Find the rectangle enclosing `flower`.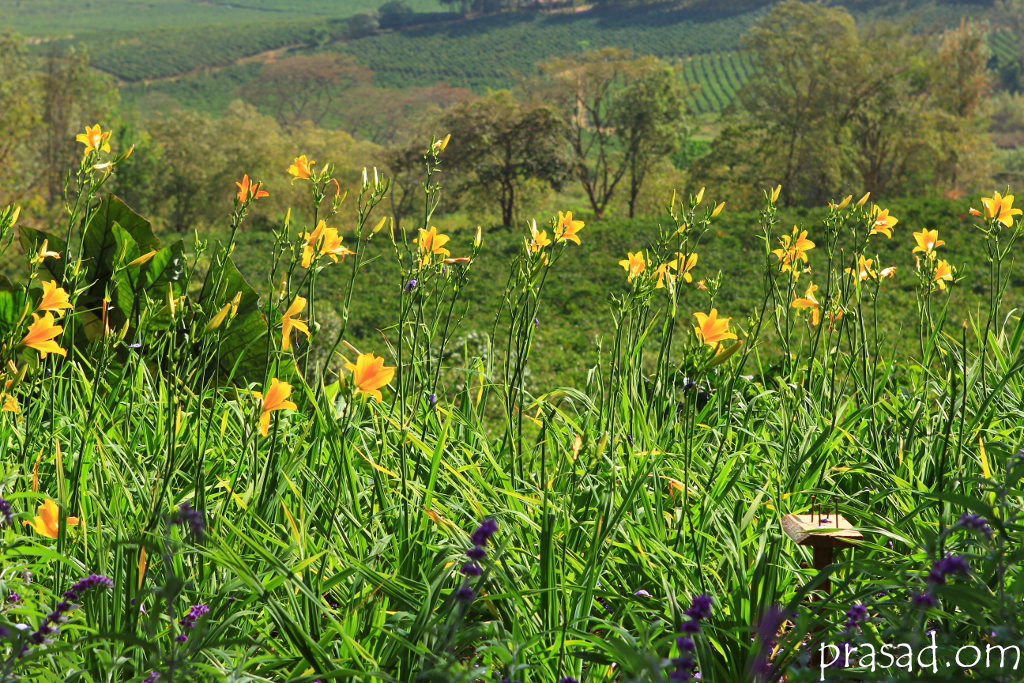
pyautogui.locateOnScreen(75, 123, 111, 161).
